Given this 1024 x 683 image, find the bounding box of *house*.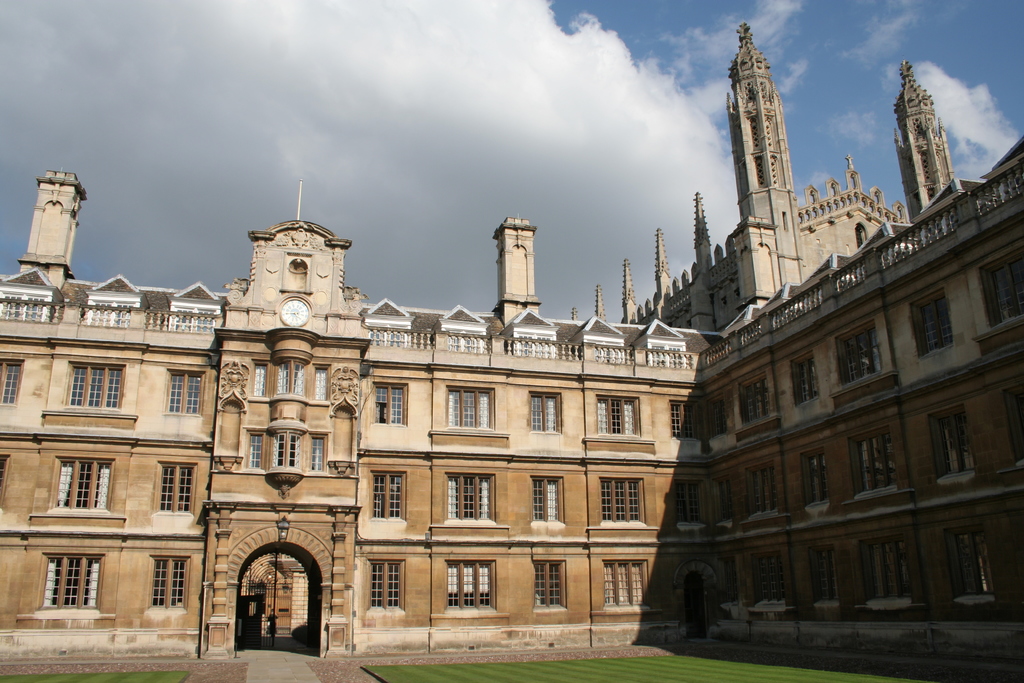
<region>2, 220, 1023, 657</region>.
